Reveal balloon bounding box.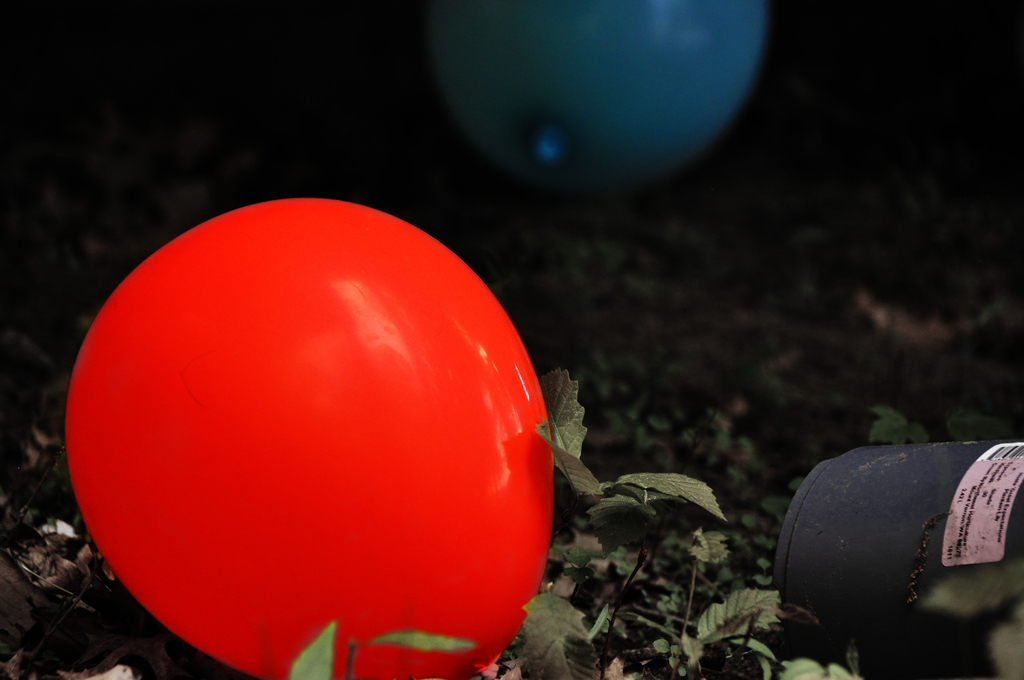
Revealed: [x1=422, y1=0, x2=761, y2=193].
